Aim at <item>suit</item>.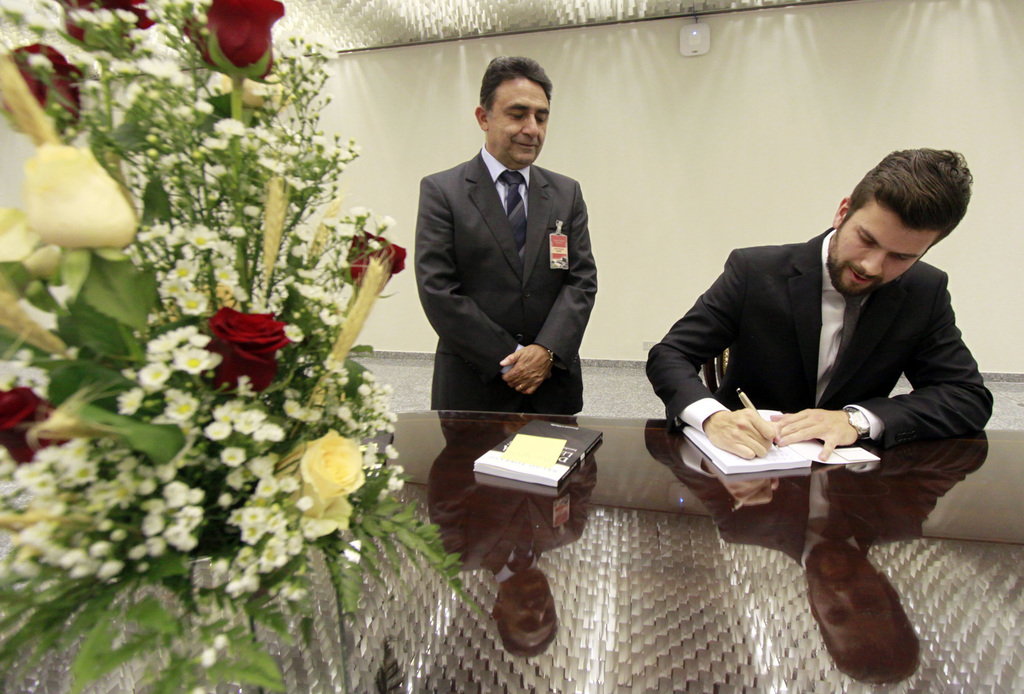
Aimed at l=408, t=87, r=618, b=428.
